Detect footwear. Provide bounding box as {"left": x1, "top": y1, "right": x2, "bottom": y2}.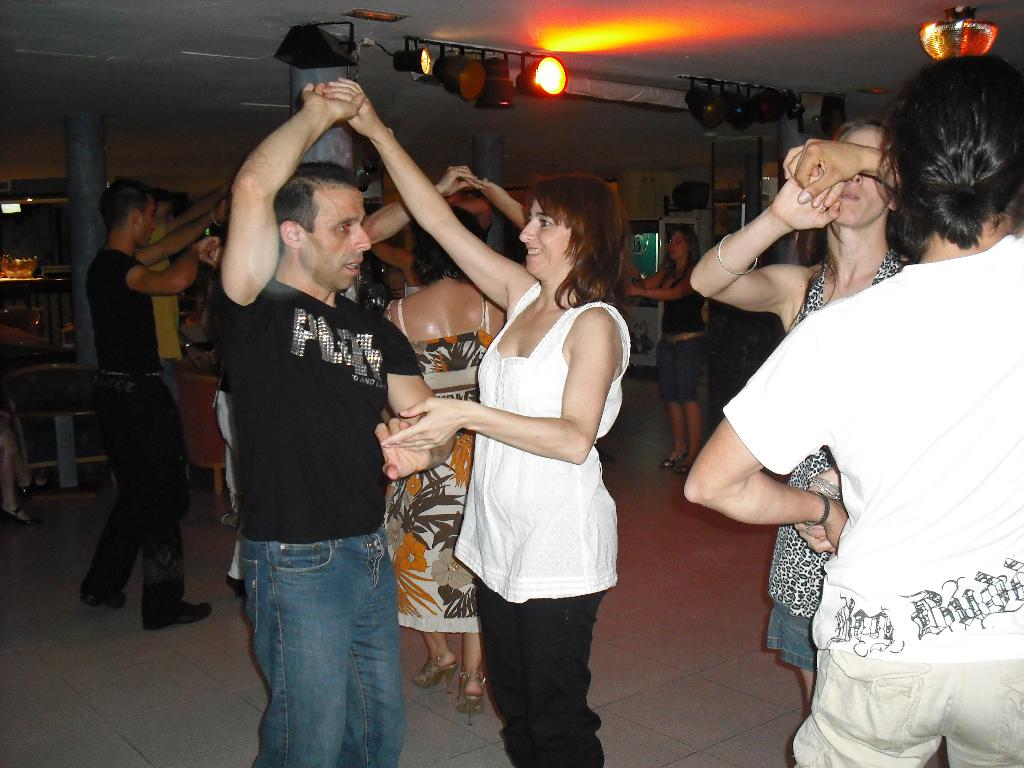
{"left": 454, "top": 669, "right": 485, "bottom": 728}.
